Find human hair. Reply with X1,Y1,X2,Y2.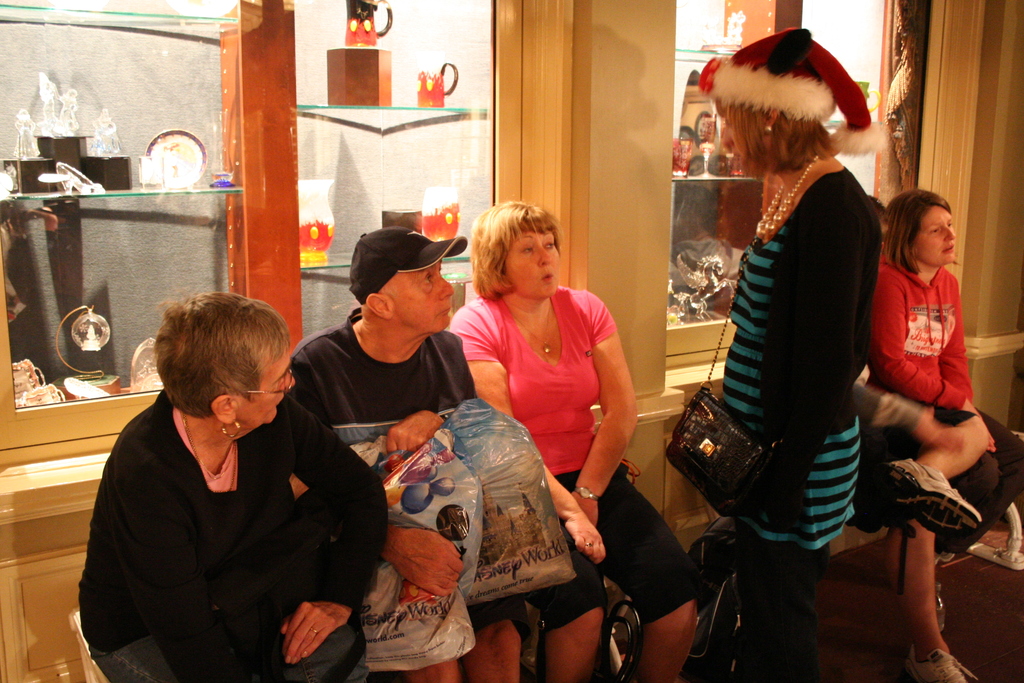
717,99,837,186.
